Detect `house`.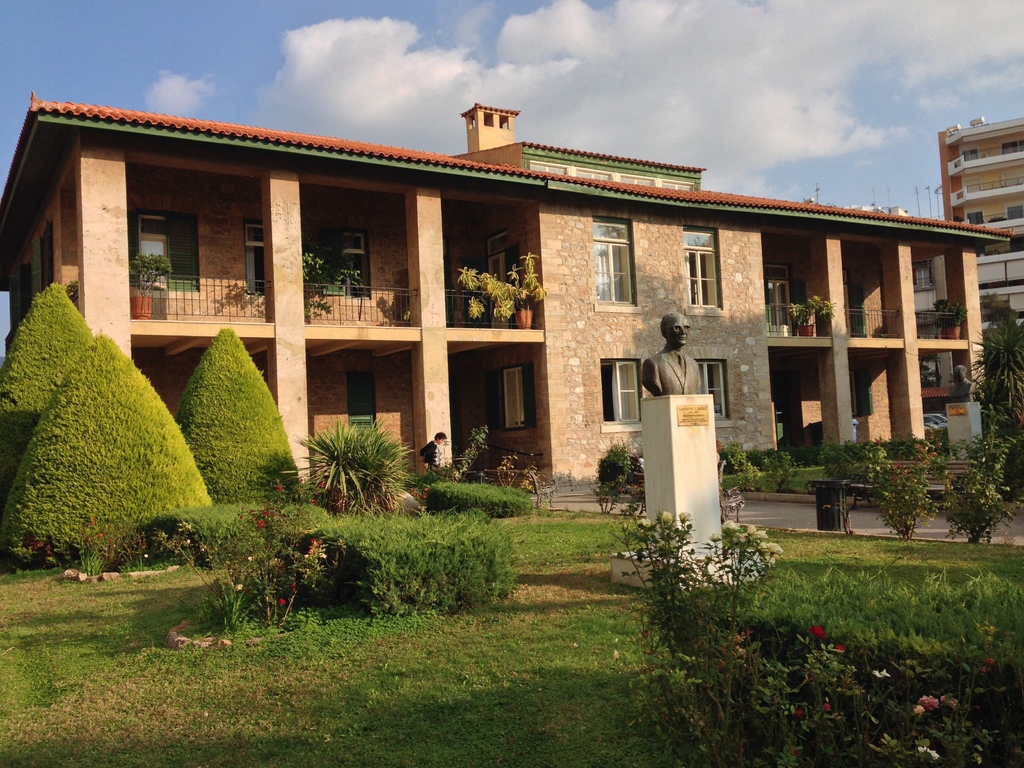
Detected at l=940, t=111, r=1023, b=324.
